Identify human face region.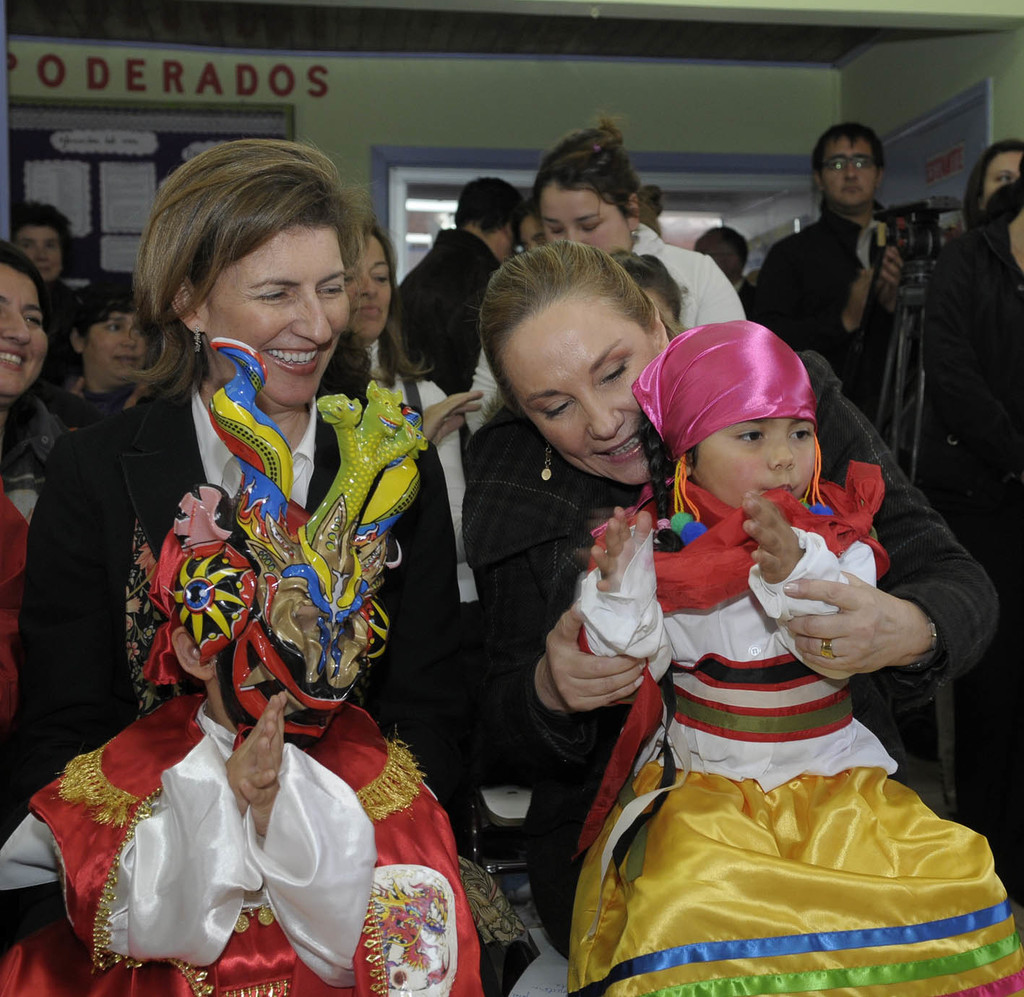
Region: locate(87, 305, 155, 385).
